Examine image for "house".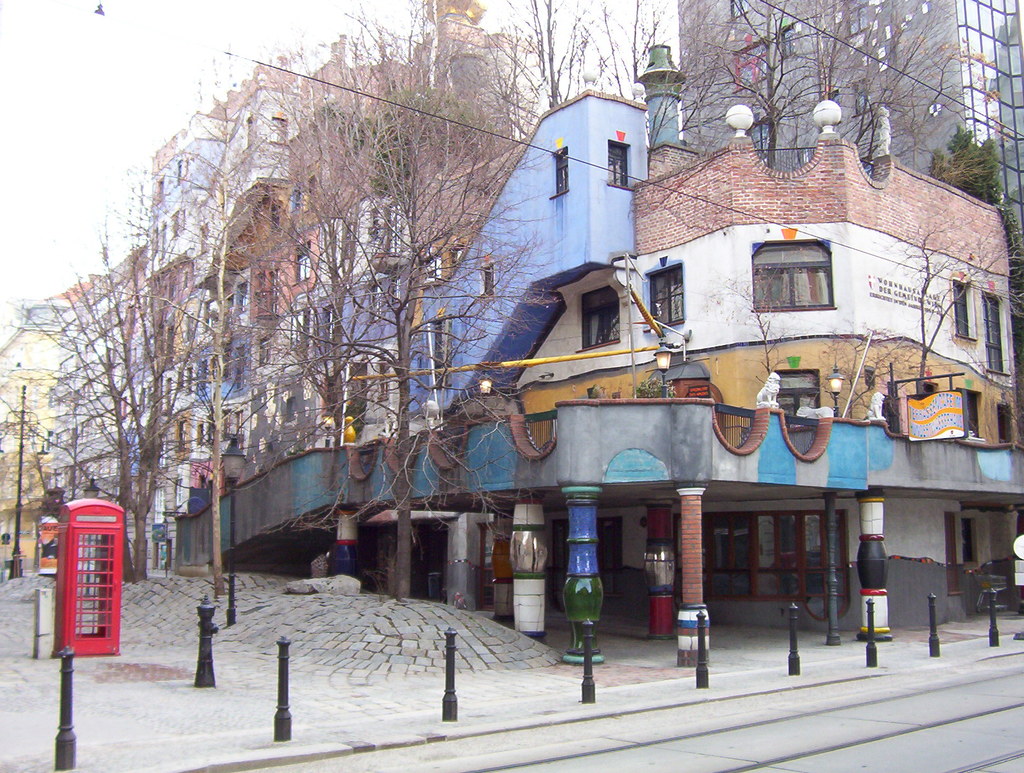
Examination result: 362 7 583 653.
